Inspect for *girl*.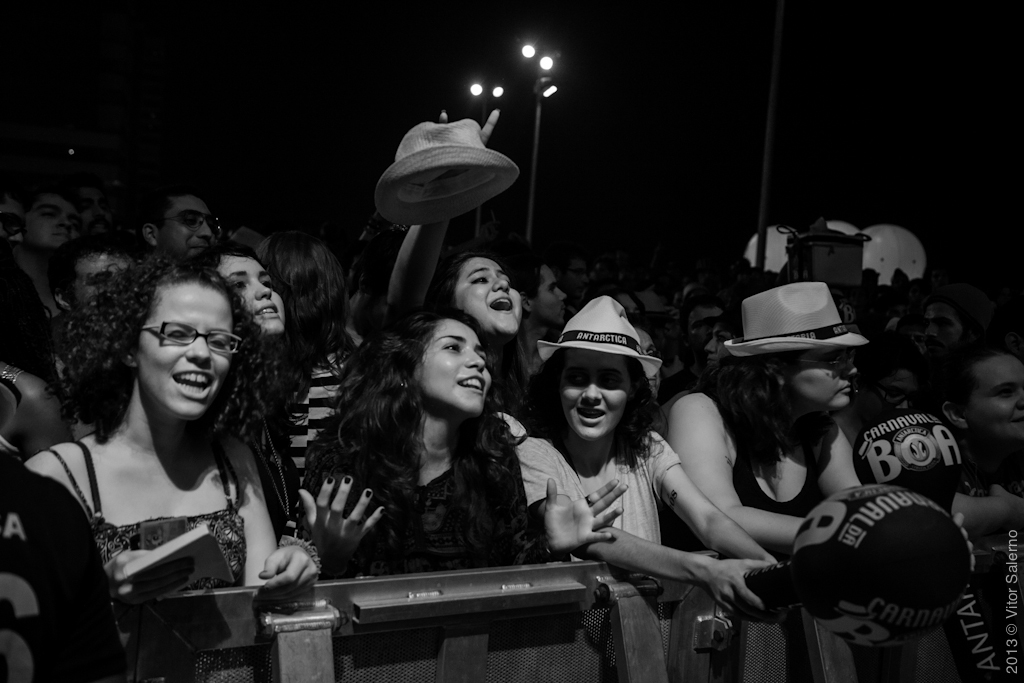
Inspection: 516 290 783 624.
